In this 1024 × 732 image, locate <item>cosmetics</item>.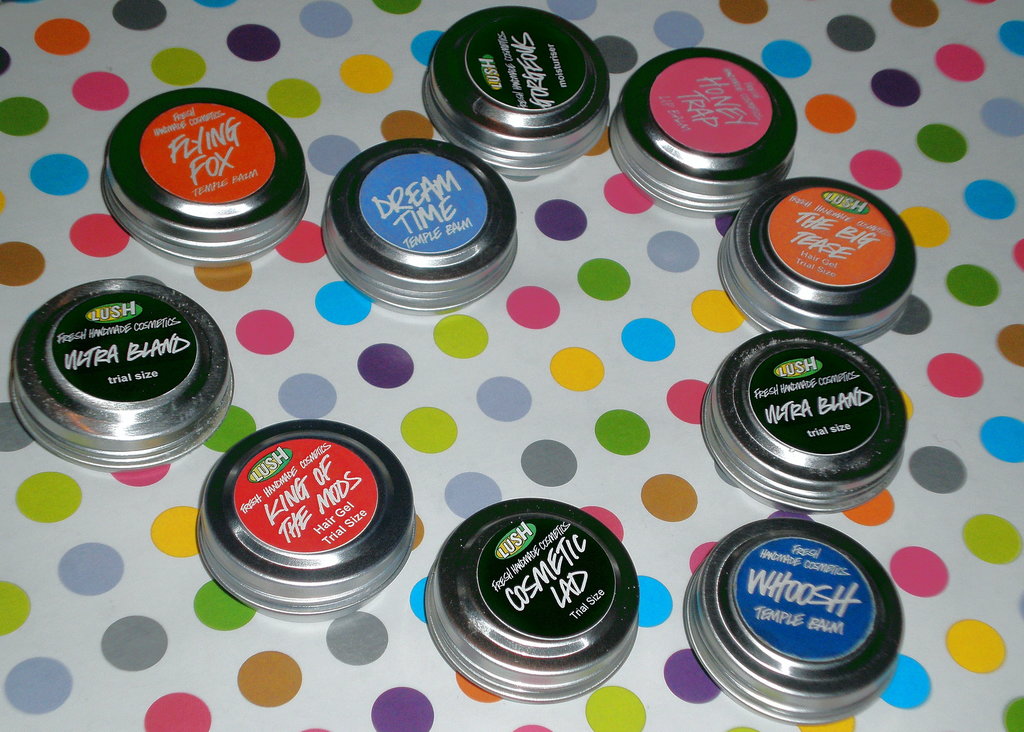
Bounding box: <region>319, 138, 519, 317</region>.
